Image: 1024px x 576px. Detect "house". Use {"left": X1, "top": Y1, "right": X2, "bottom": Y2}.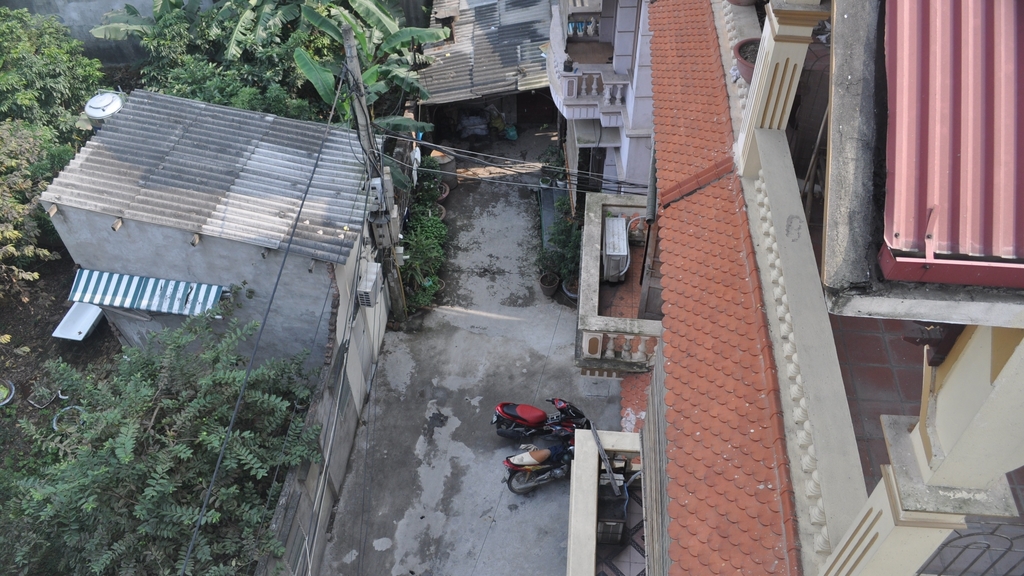
{"left": 566, "top": 0, "right": 1023, "bottom": 575}.
